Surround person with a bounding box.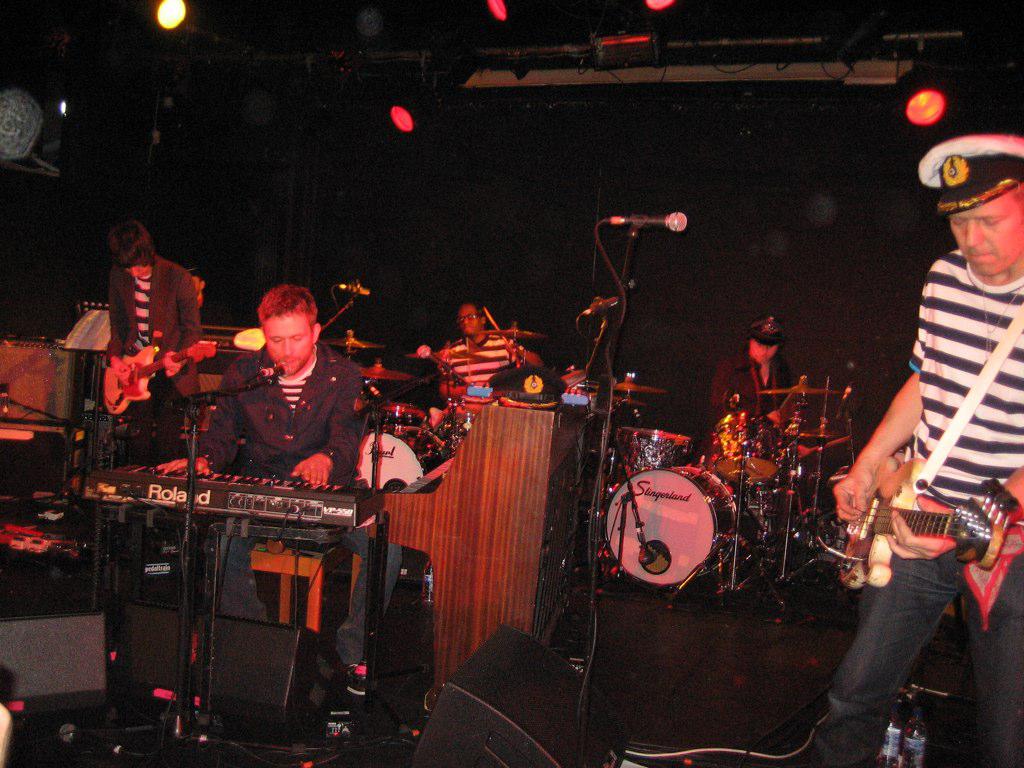
locate(435, 303, 544, 391).
